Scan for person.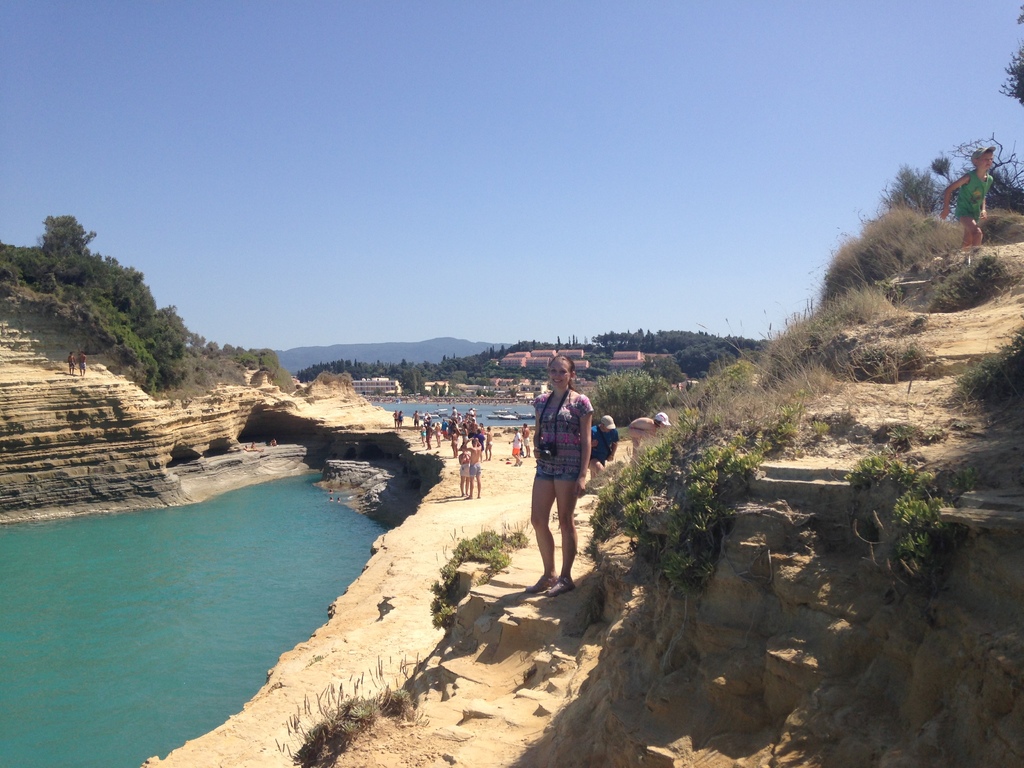
Scan result: x1=243 y1=443 x2=259 y2=451.
